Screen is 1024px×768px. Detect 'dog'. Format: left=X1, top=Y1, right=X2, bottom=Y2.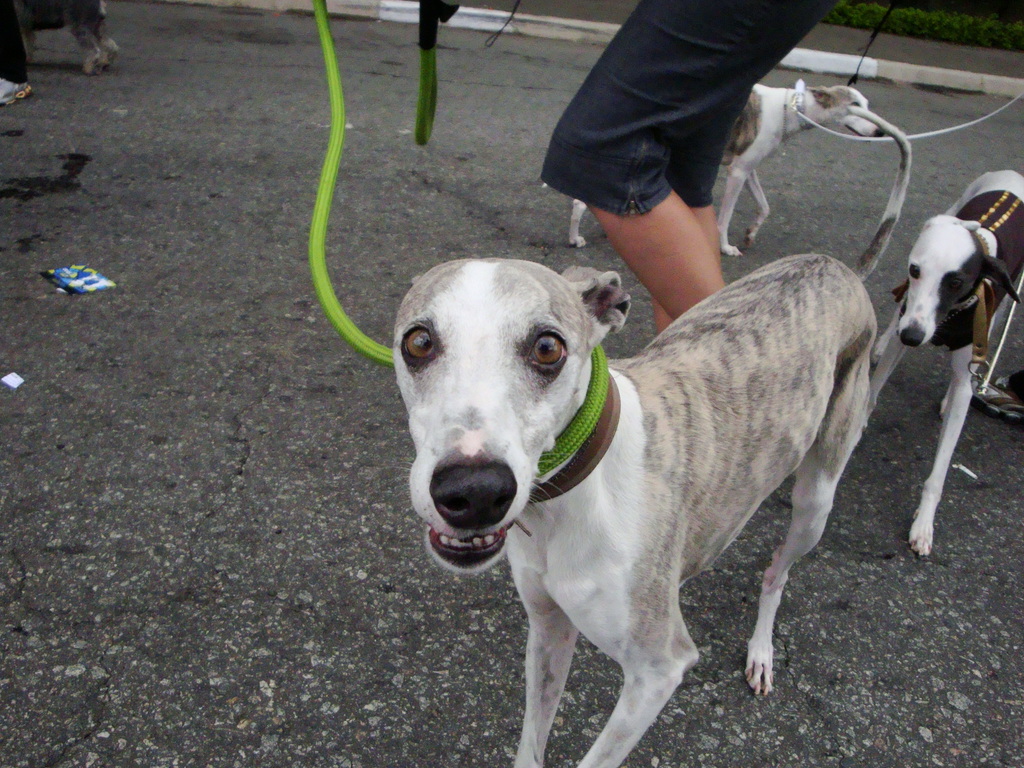
left=570, top=86, right=879, bottom=257.
